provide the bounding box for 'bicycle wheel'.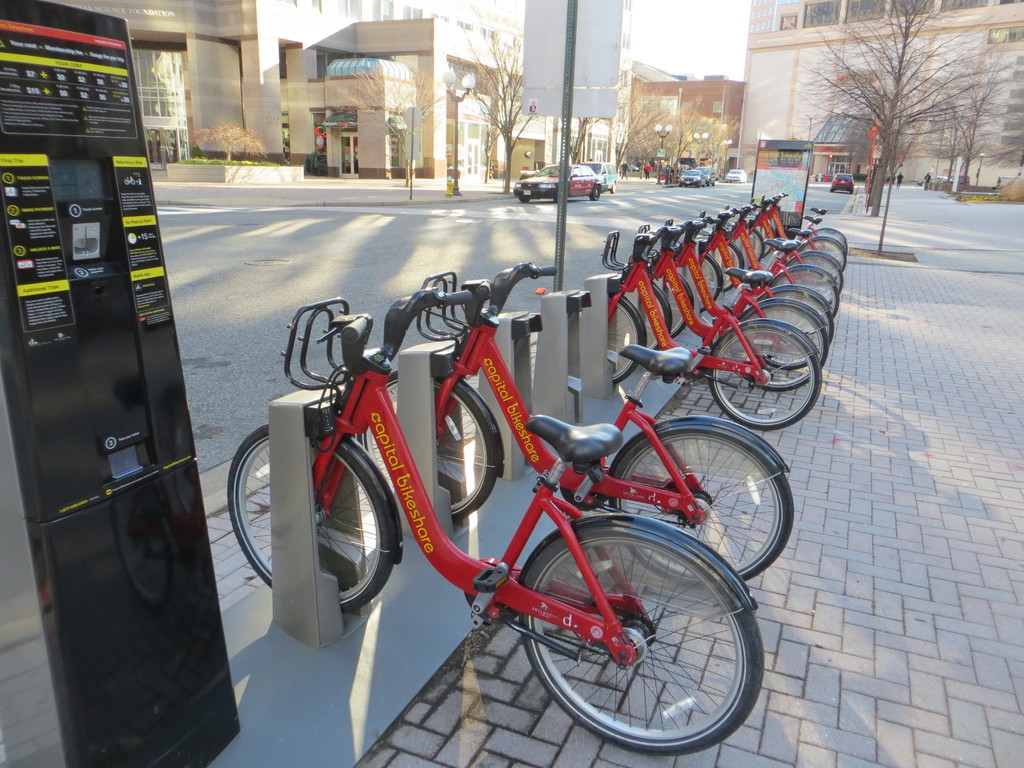
(x1=731, y1=300, x2=829, y2=394).
